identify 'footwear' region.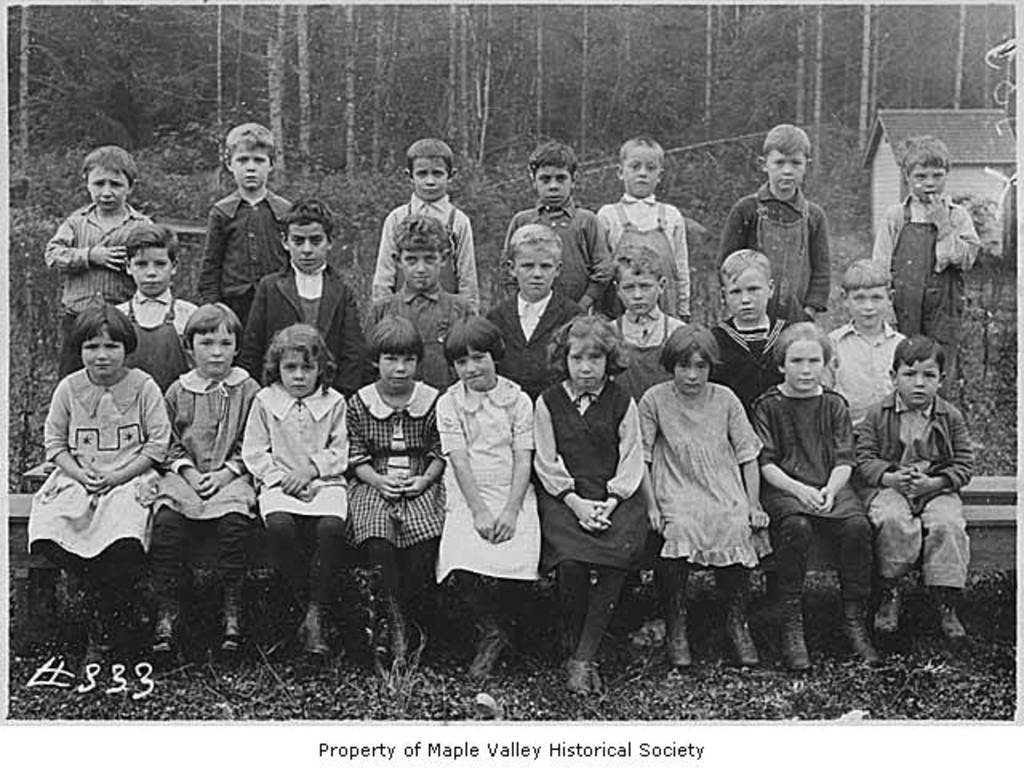
Region: region(90, 608, 118, 654).
